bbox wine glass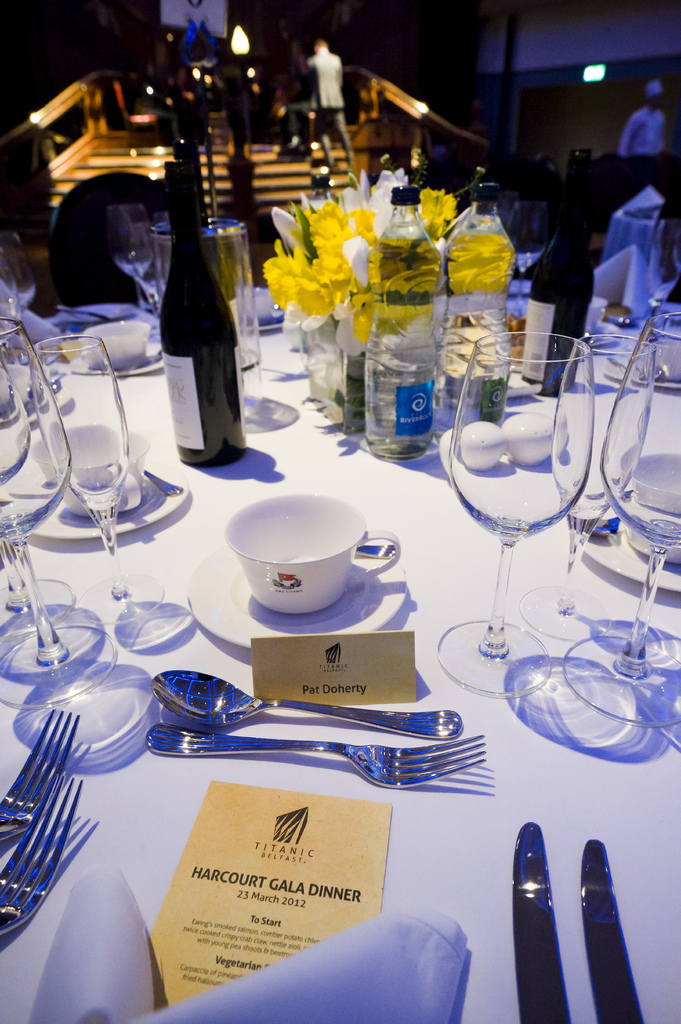
<region>0, 319, 99, 682</region>
